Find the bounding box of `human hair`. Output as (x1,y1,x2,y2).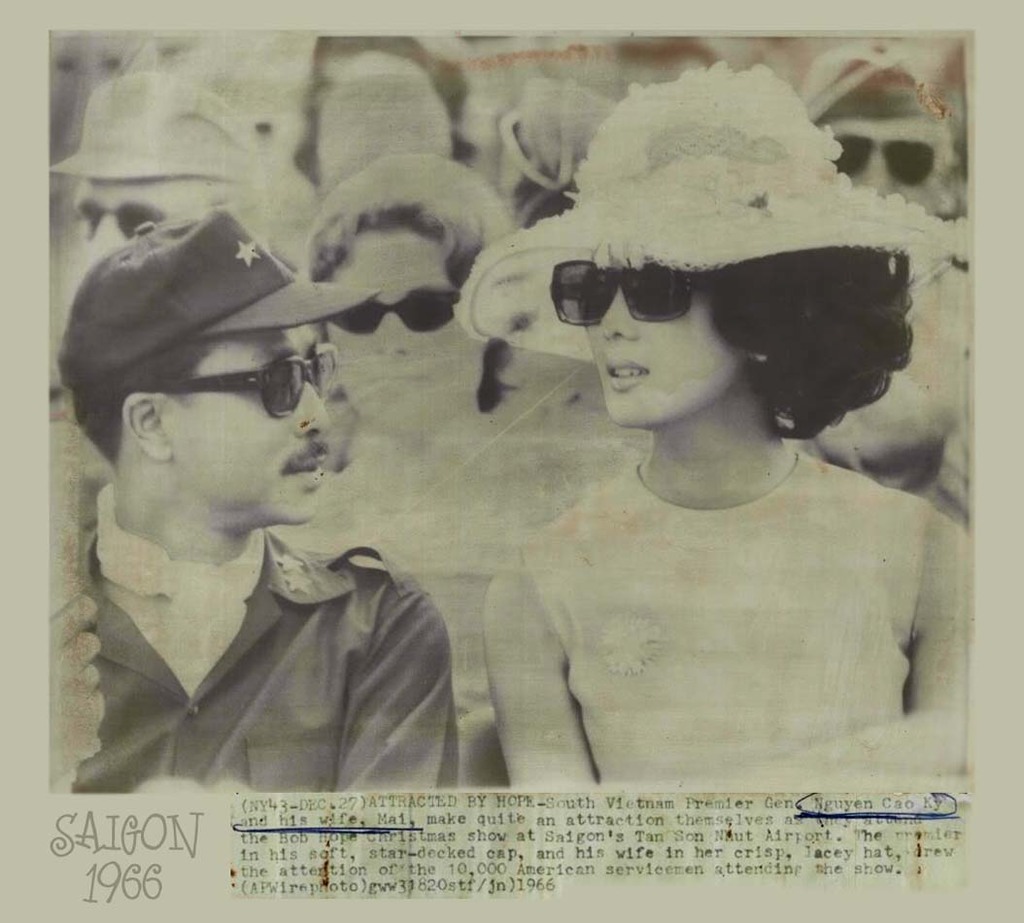
(301,154,528,405).
